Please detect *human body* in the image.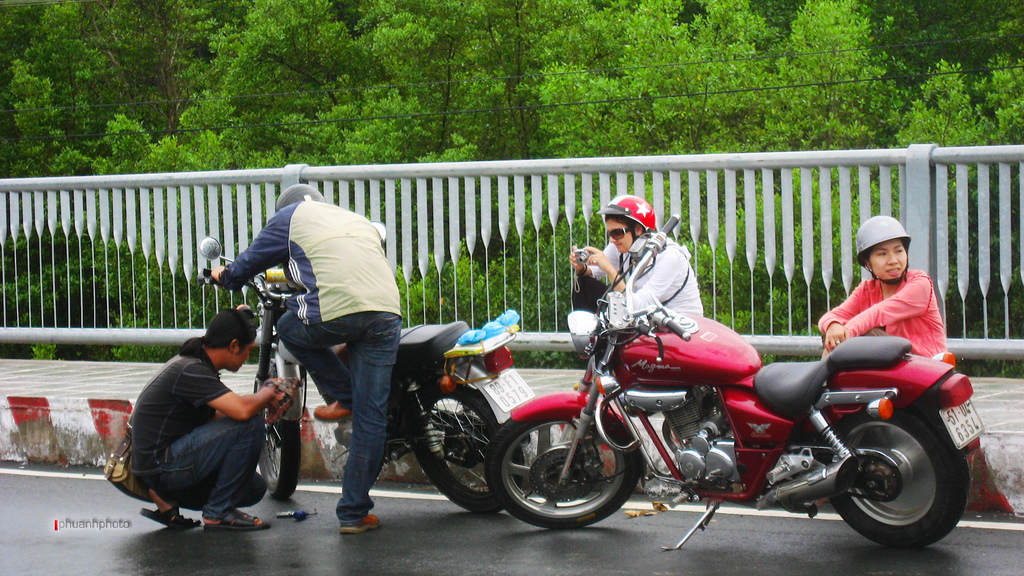
[207,178,401,522].
